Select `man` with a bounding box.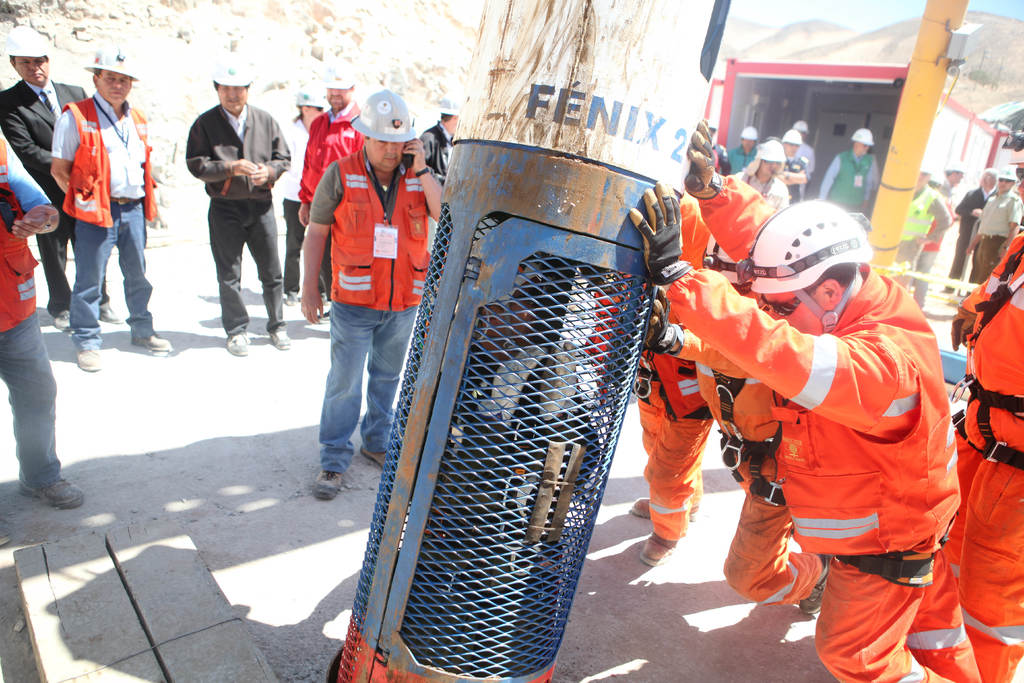
[x1=413, y1=94, x2=463, y2=220].
